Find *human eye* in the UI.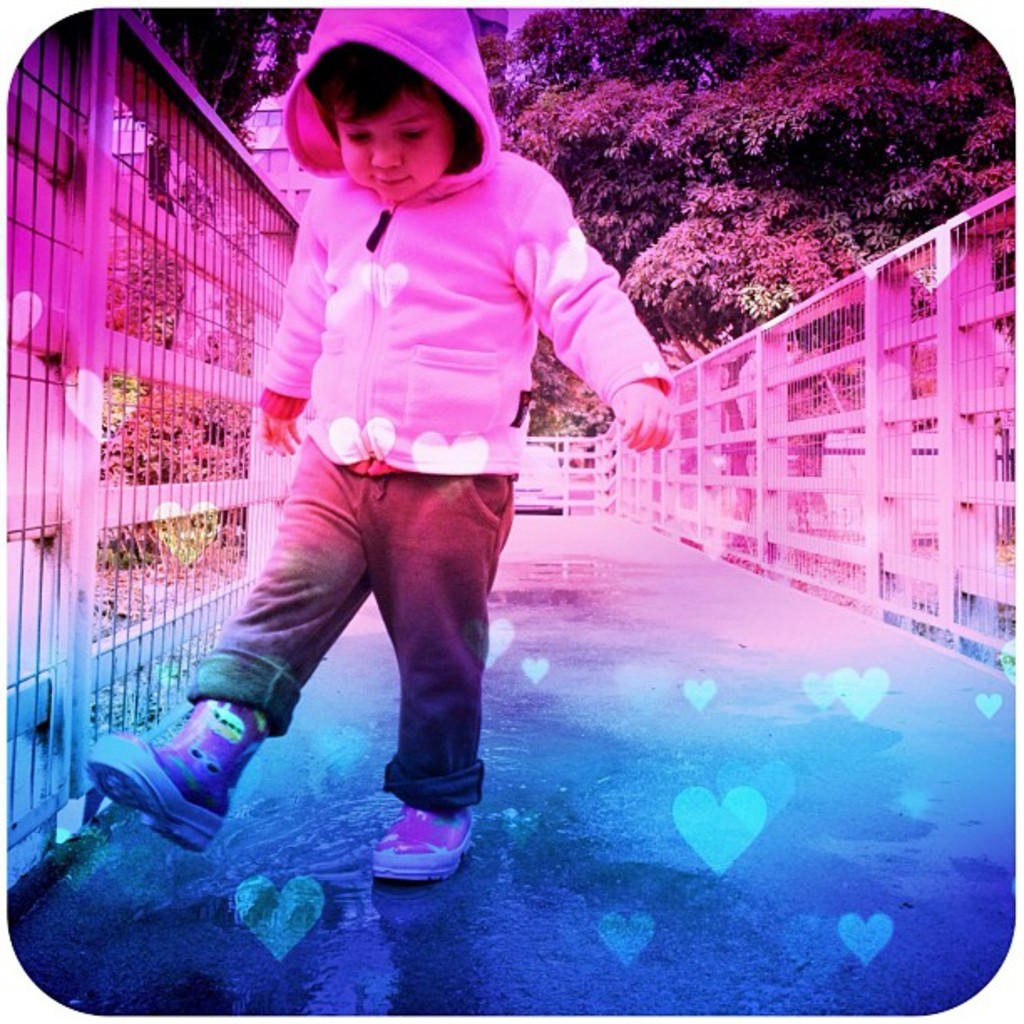
UI element at region(398, 122, 427, 144).
